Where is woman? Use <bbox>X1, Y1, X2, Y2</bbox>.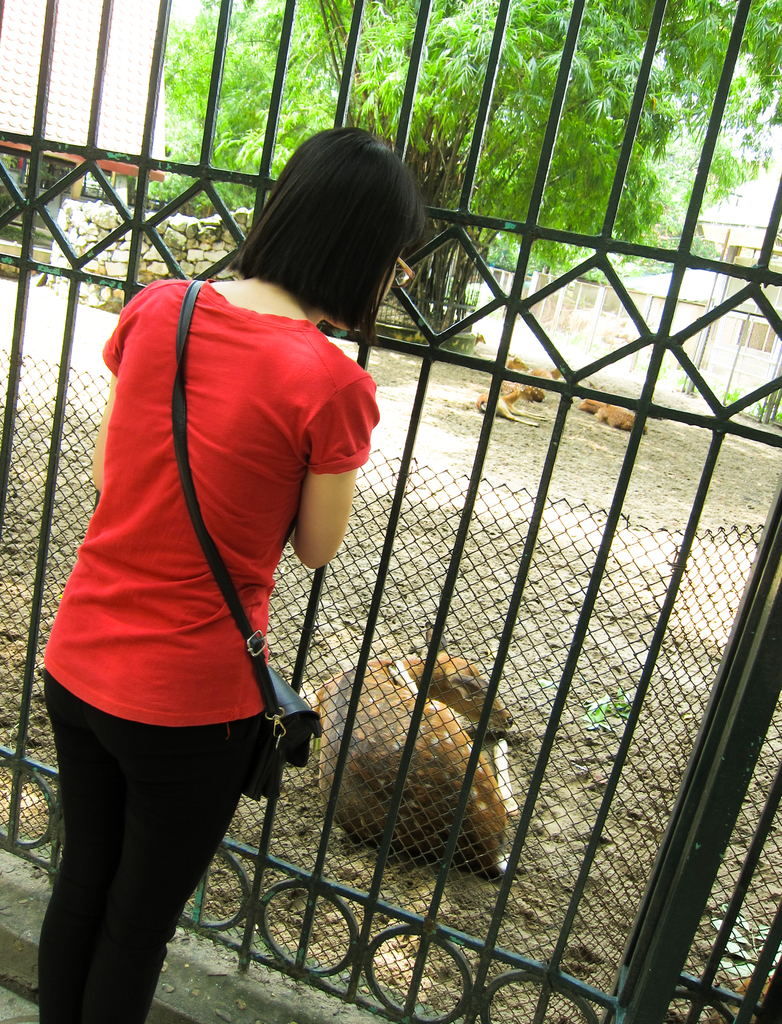
<bbox>42, 117, 423, 1023</bbox>.
